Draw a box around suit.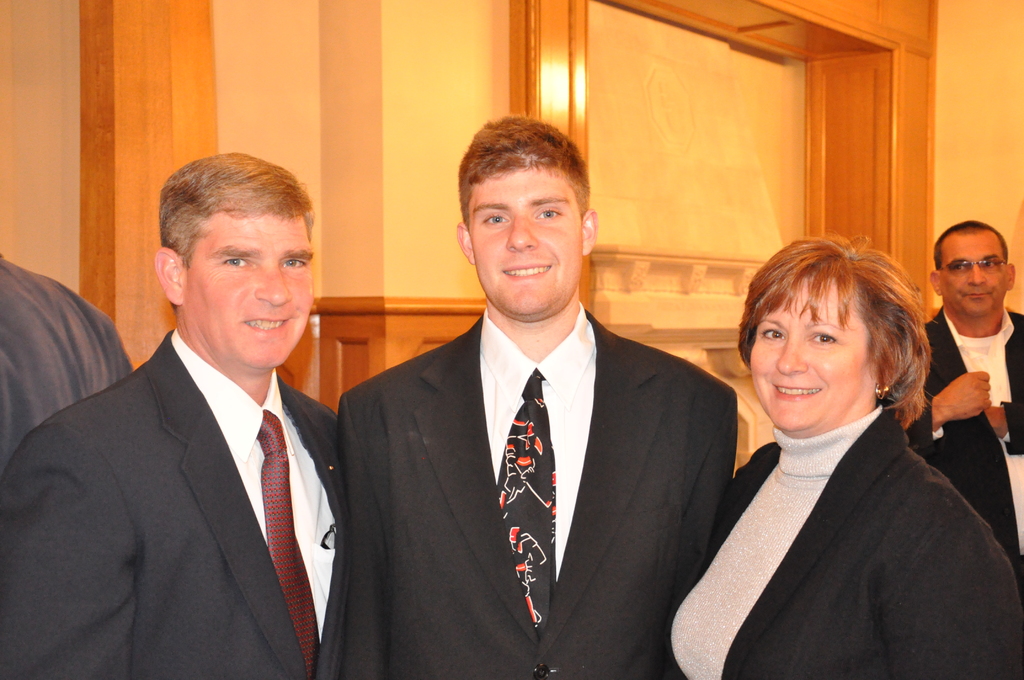
pyautogui.locateOnScreen(0, 249, 135, 460).
